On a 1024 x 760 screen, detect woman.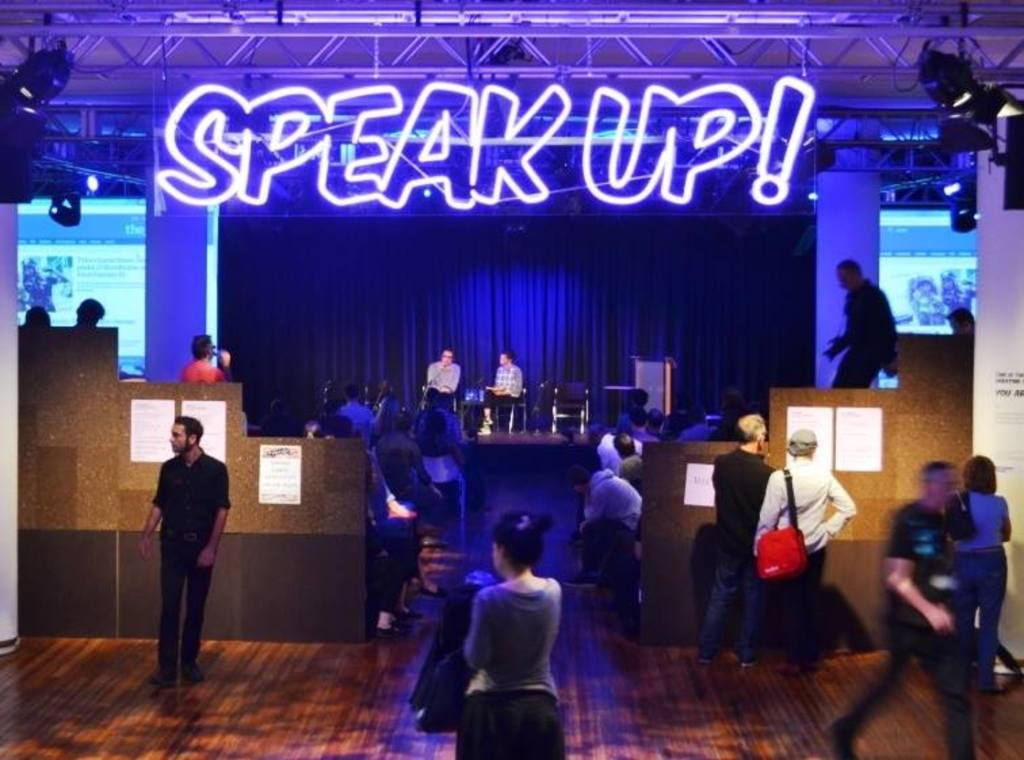
box(443, 516, 591, 740).
